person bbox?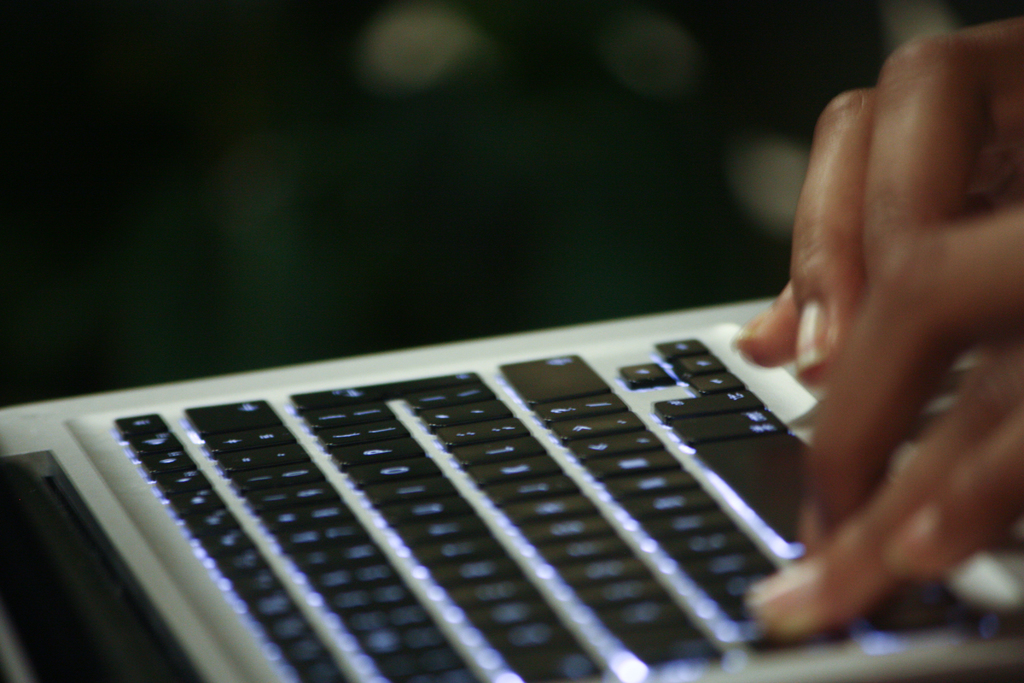
<bbox>743, 17, 1023, 646</bbox>
